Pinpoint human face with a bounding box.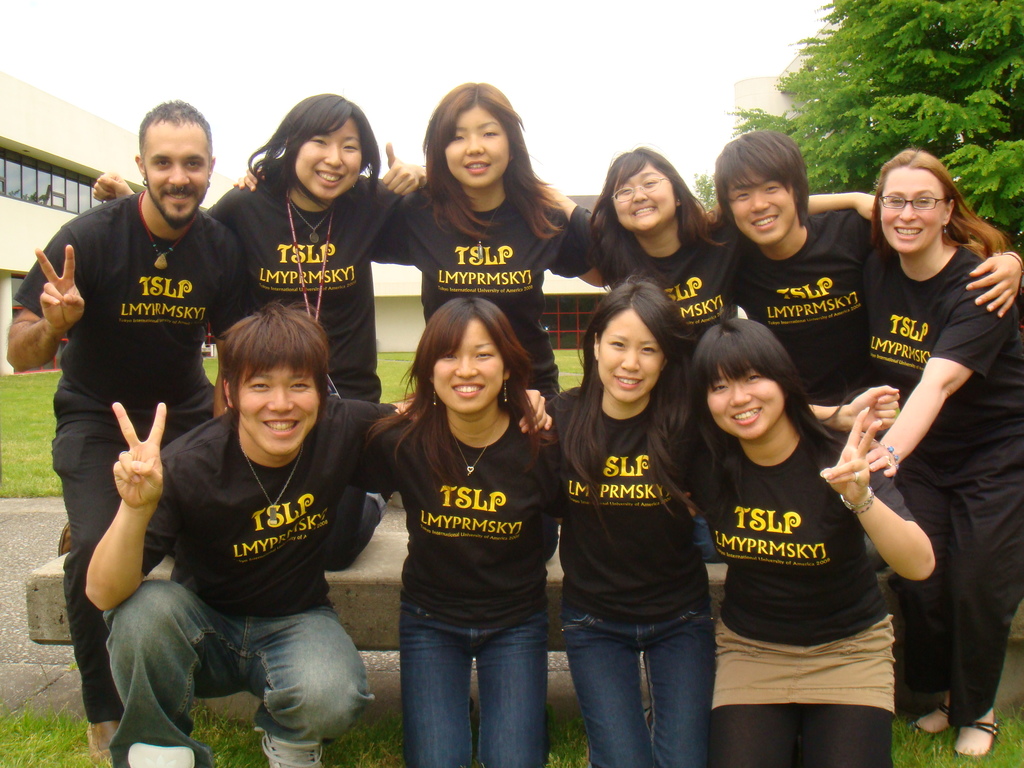
BBox(877, 168, 950, 256).
